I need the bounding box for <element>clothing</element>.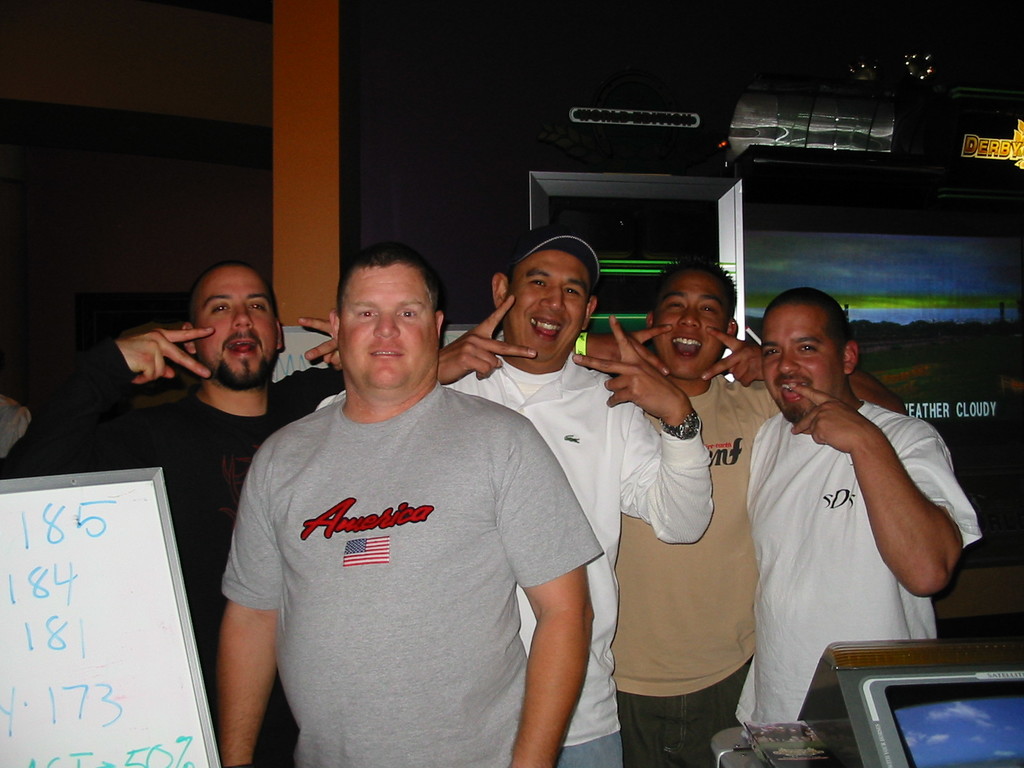
Here it is: <bbox>618, 653, 757, 762</bbox>.
